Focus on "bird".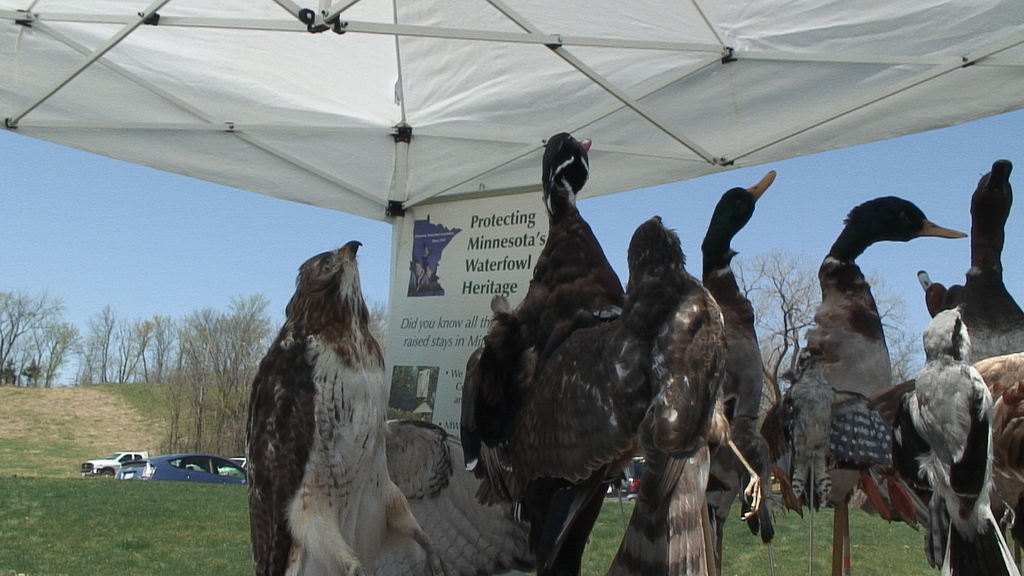
Focused at 457, 135, 634, 573.
